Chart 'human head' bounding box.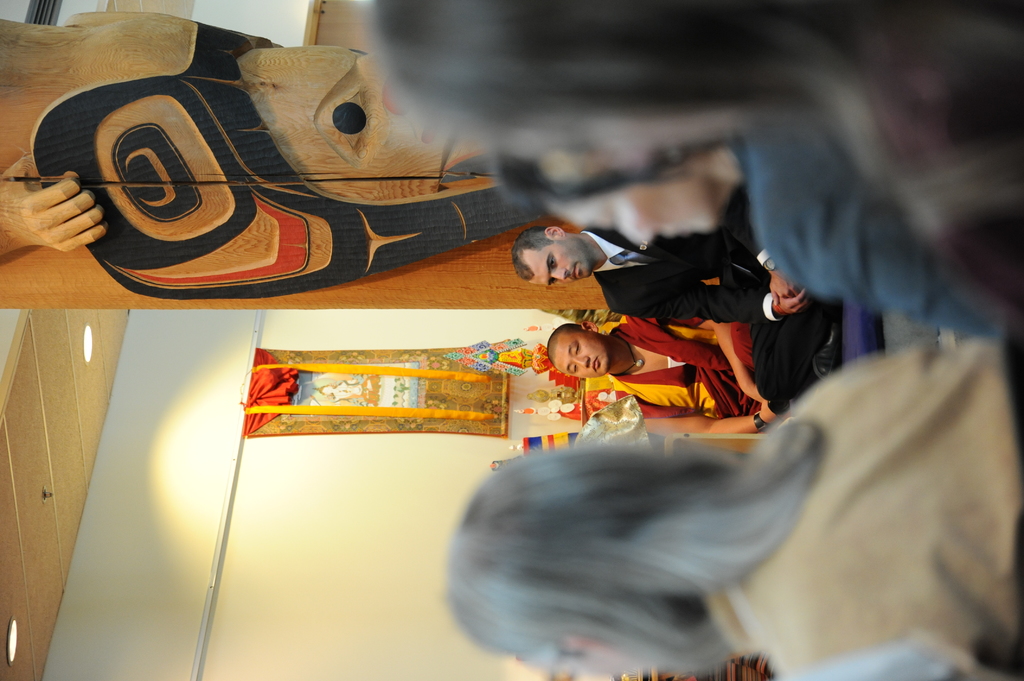
Charted: [451,441,717,672].
